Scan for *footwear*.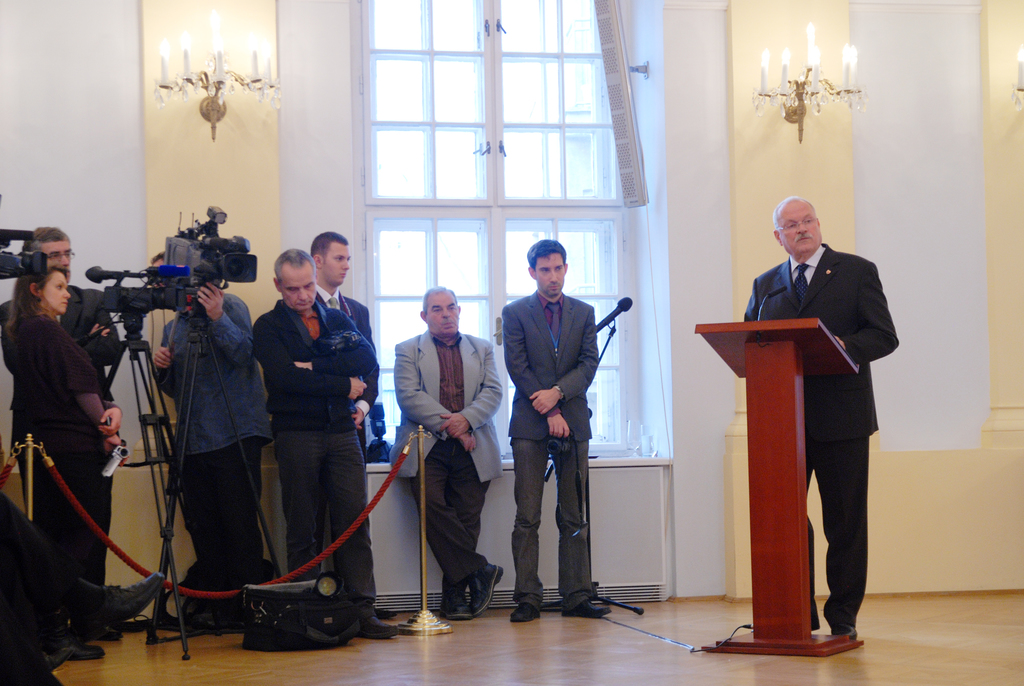
Scan result: pyautogui.locateOnScreen(838, 621, 859, 641).
